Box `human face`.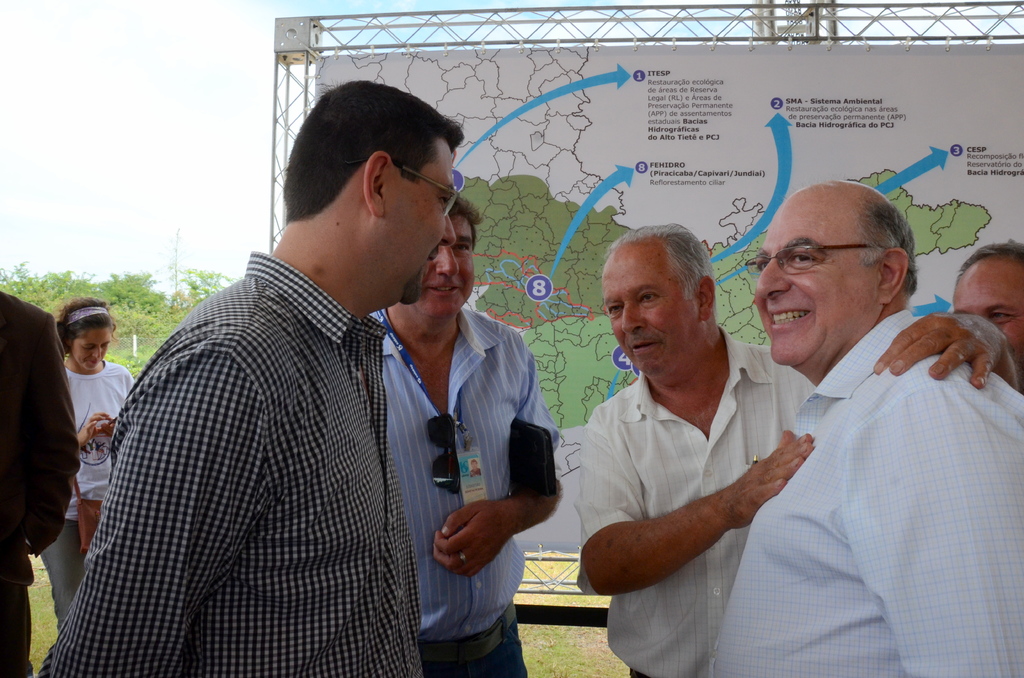
box(383, 136, 460, 299).
